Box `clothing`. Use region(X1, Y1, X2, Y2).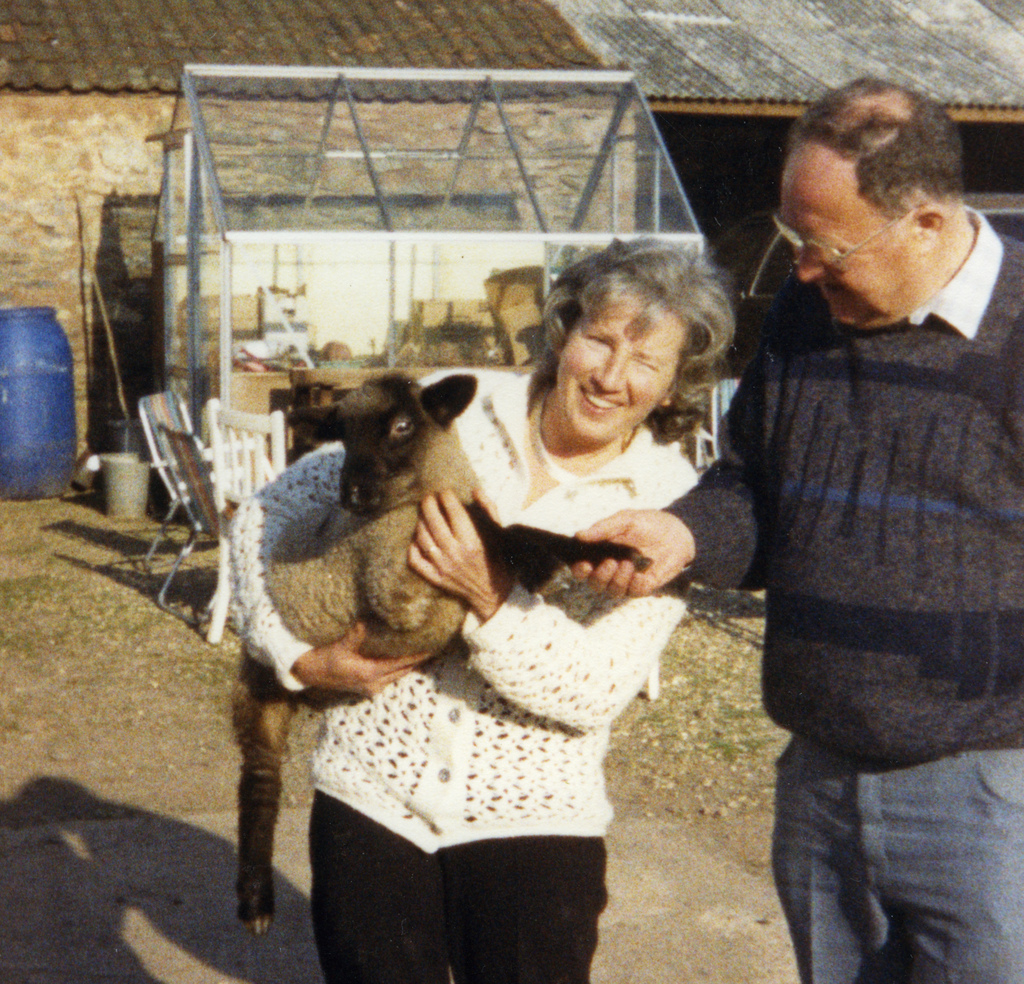
region(660, 209, 1023, 983).
